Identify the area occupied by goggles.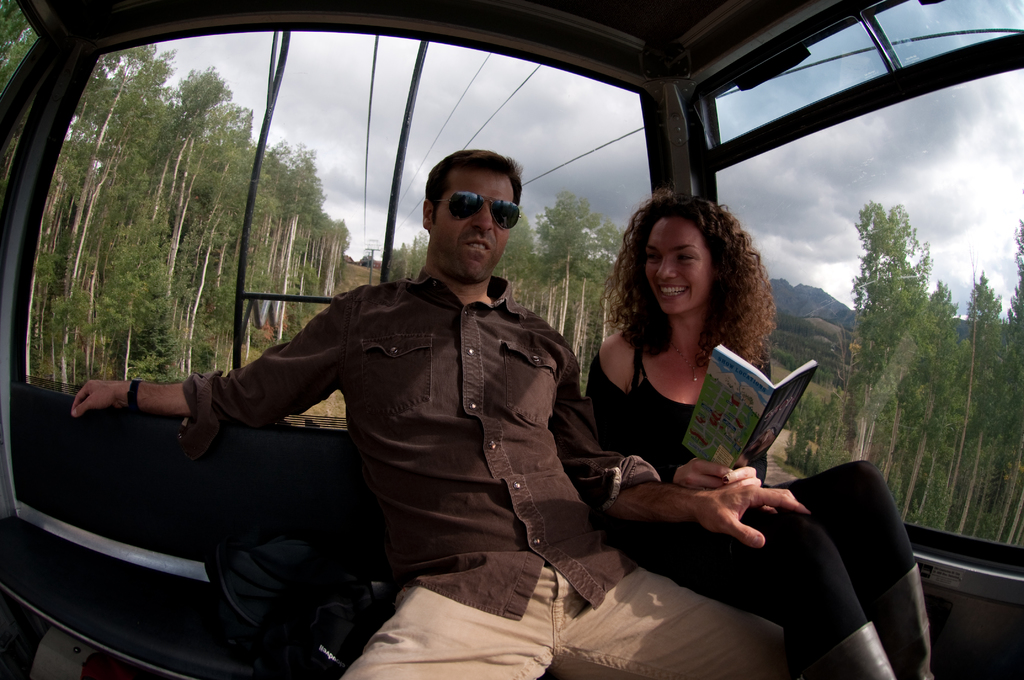
Area: BBox(429, 178, 527, 231).
